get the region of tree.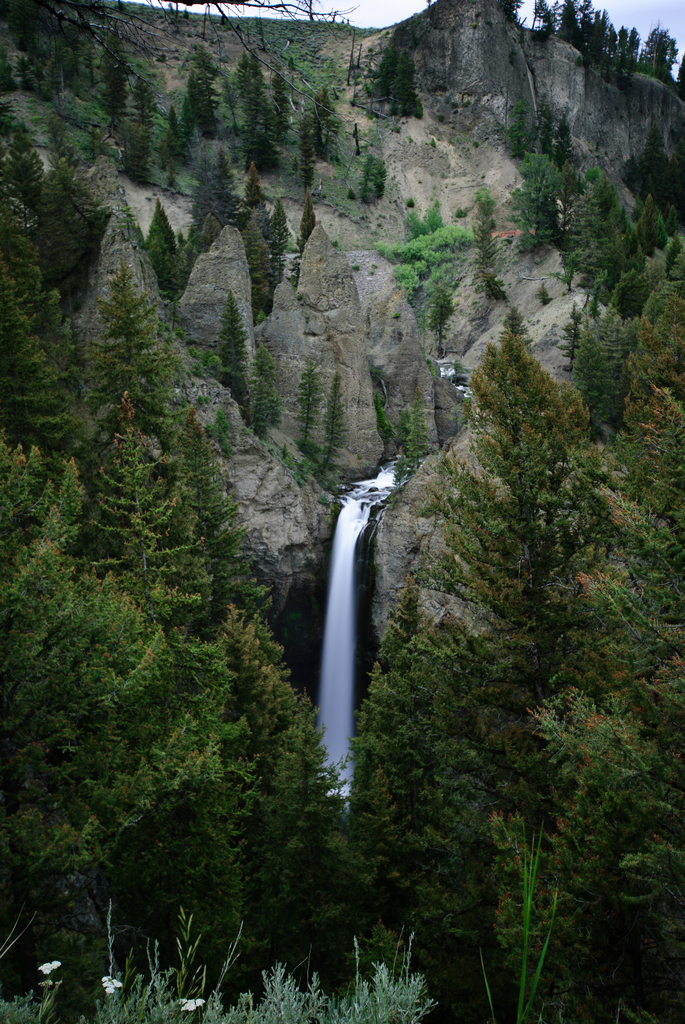
598, 313, 681, 442.
